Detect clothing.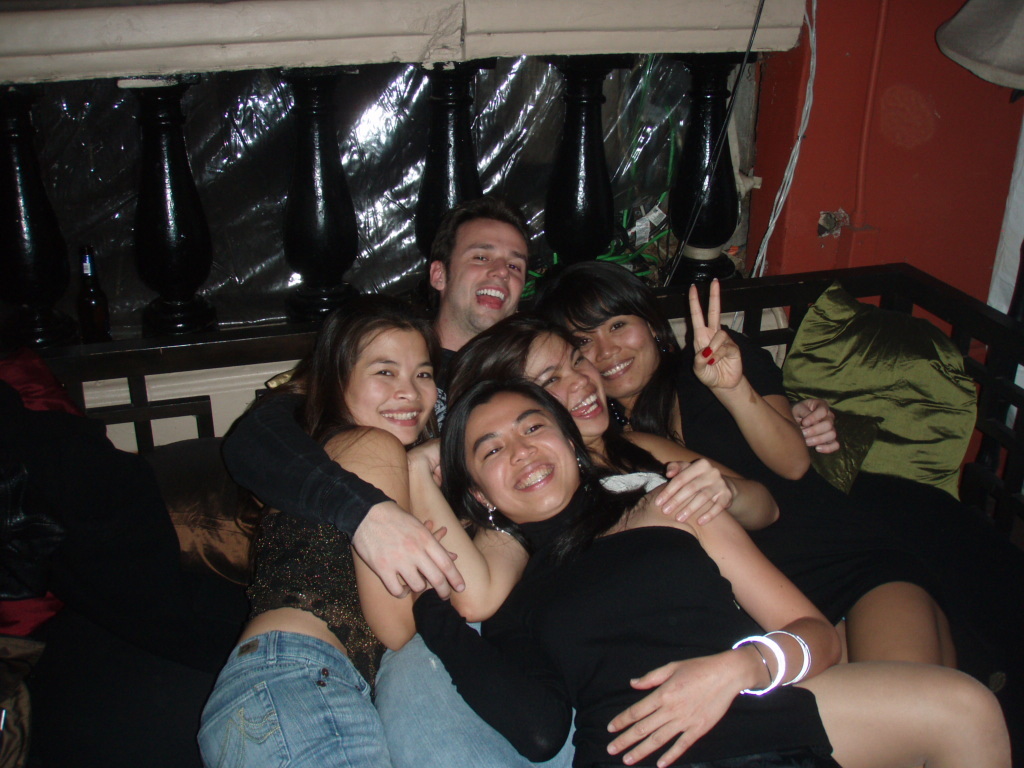
Detected at {"left": 407, "top": 467, "right": 839, "bottom": 767}.
